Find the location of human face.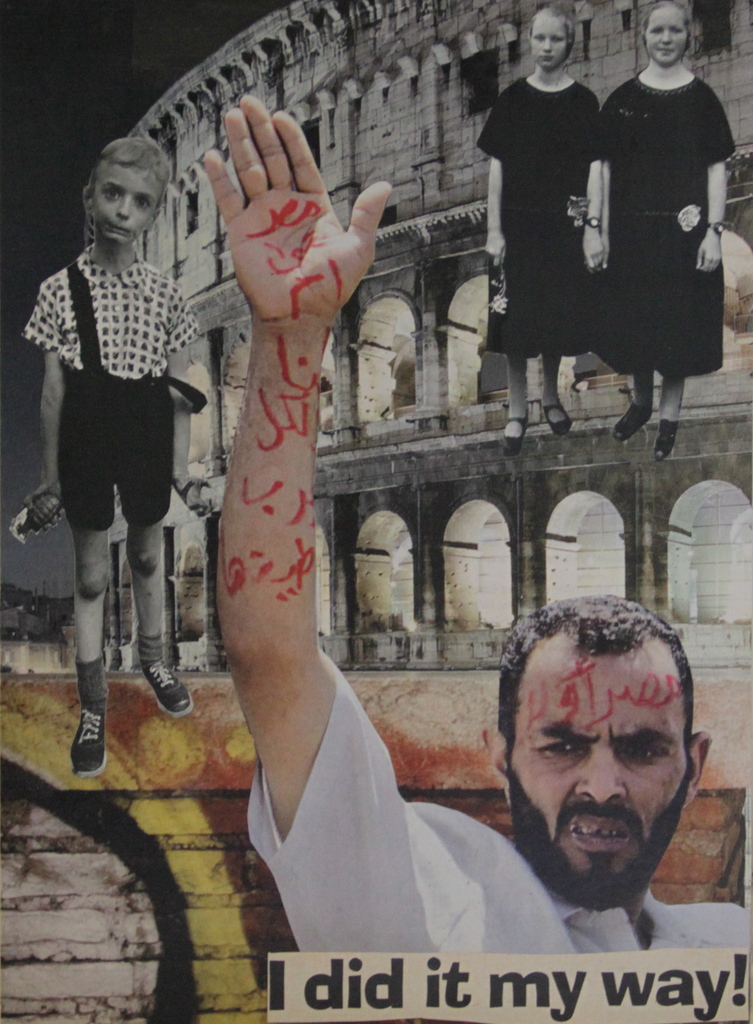
Location: crop(643, 6, 681, 62).
